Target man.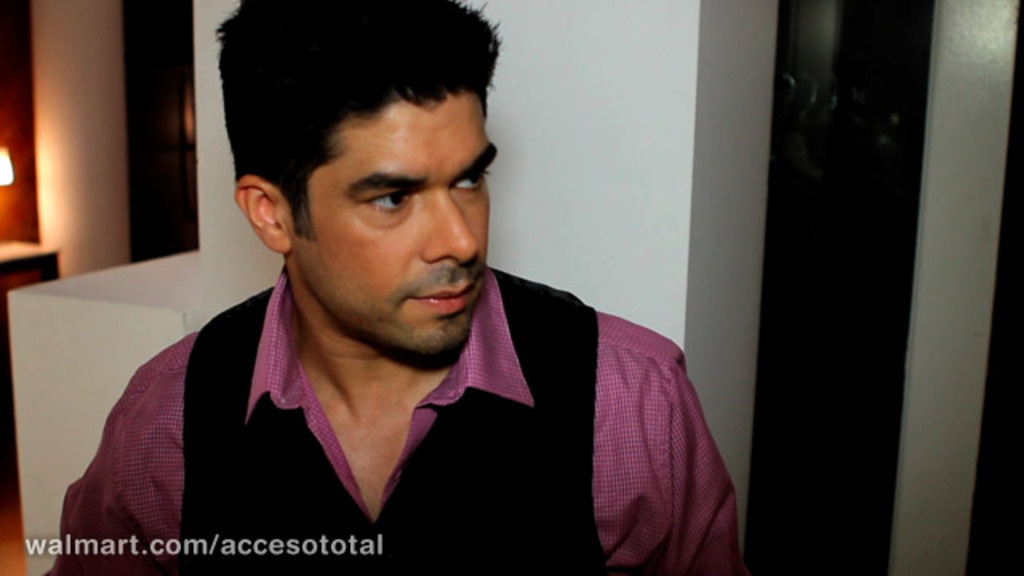
Target region: bbox=[45, 0, 731, 574].
